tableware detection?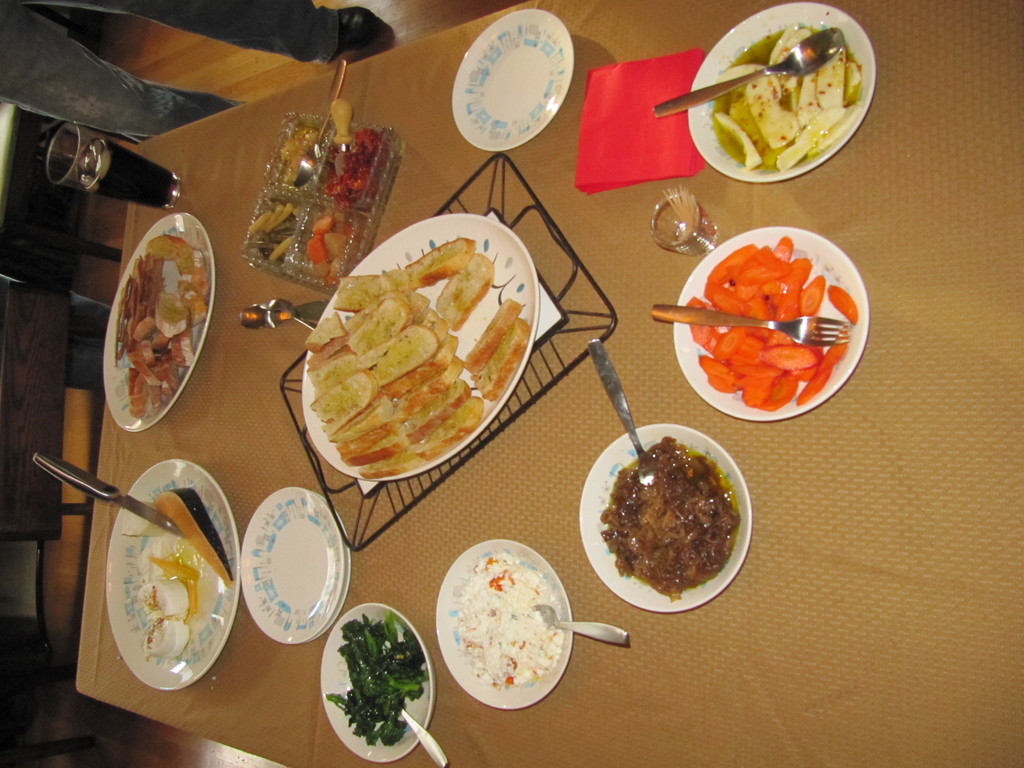
[x1=50, y1=126, x2=186, y2=211]
